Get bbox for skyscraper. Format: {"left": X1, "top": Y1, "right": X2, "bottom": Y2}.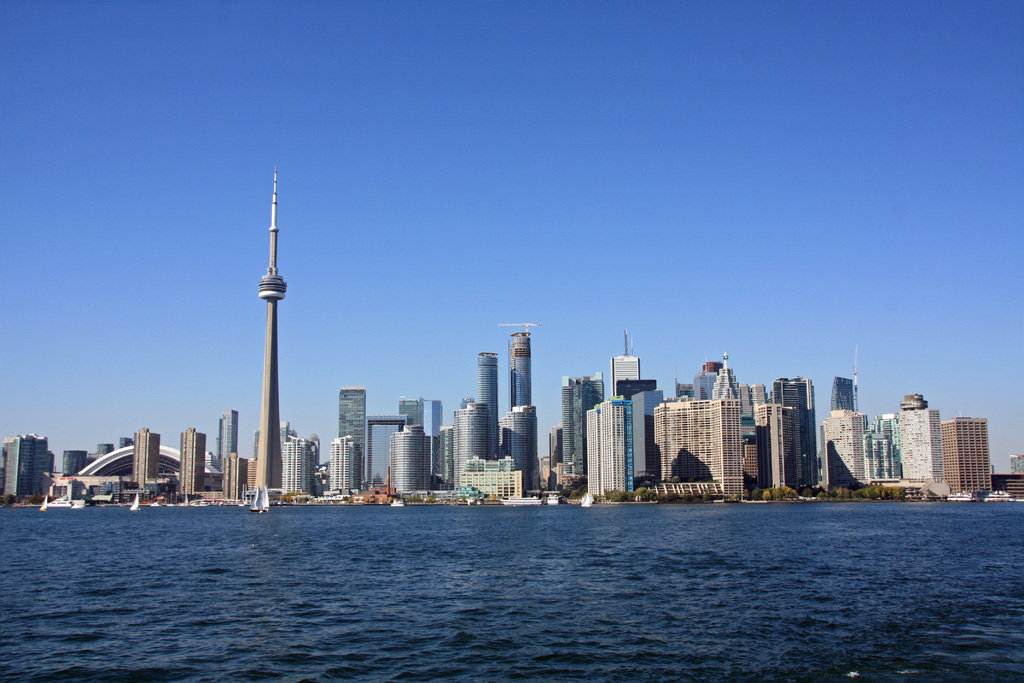
{"left": 179, "top": 432, "right": 204, "bottom": 503}.
